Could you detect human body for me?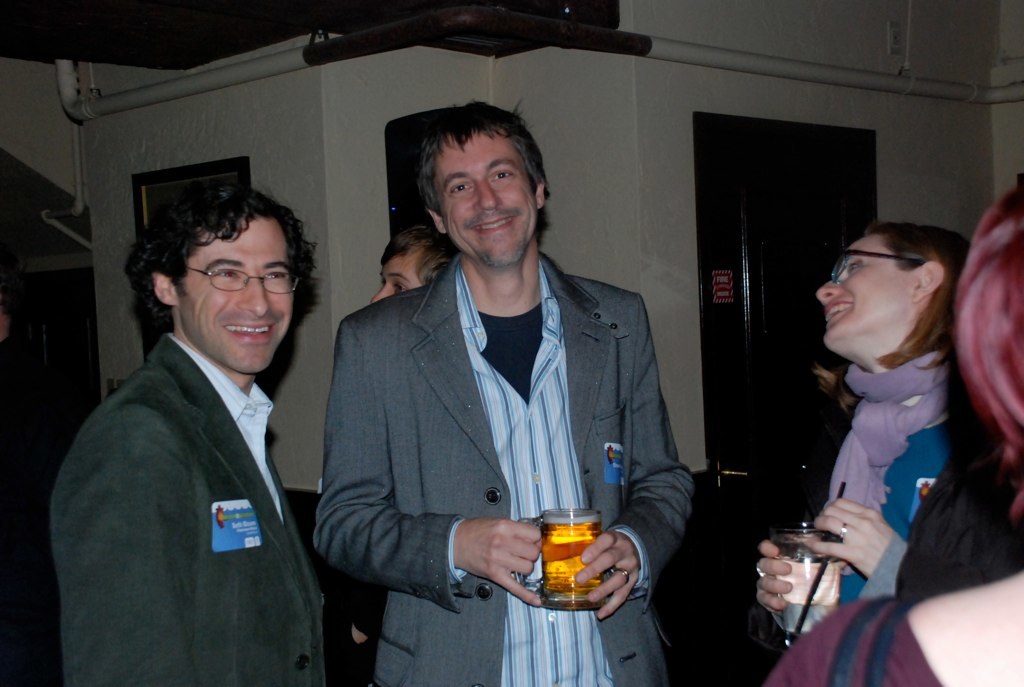
Detection result: 307,250,701,686.
